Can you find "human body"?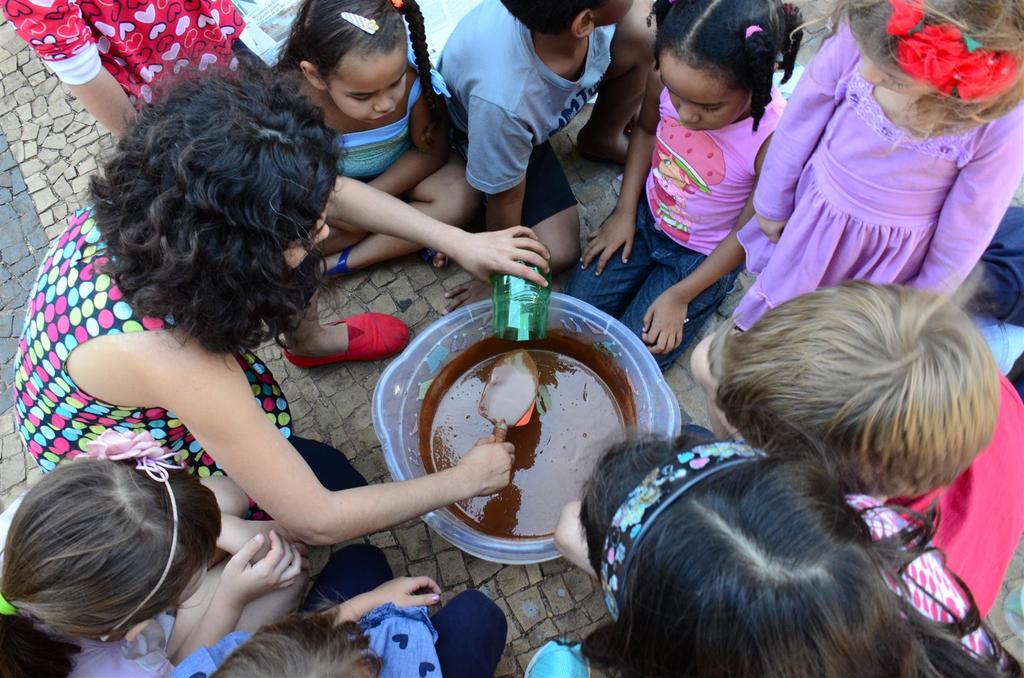
Yes, bounding box: x1=447, y1=0, x2=666, y2=269.
